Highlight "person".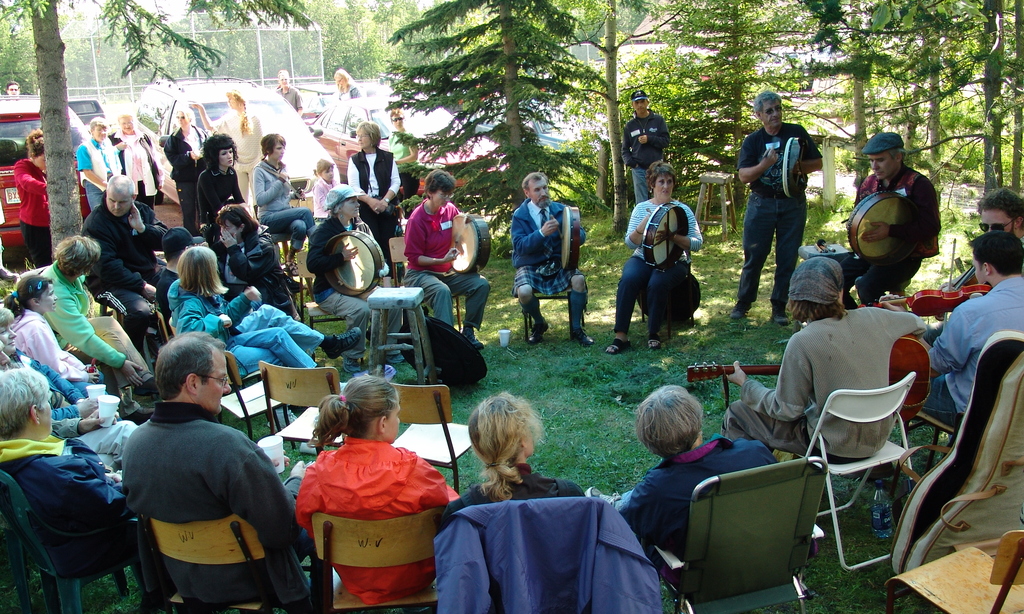
Highlighted region: (left=346, top=117, right=389, bottom=264).
